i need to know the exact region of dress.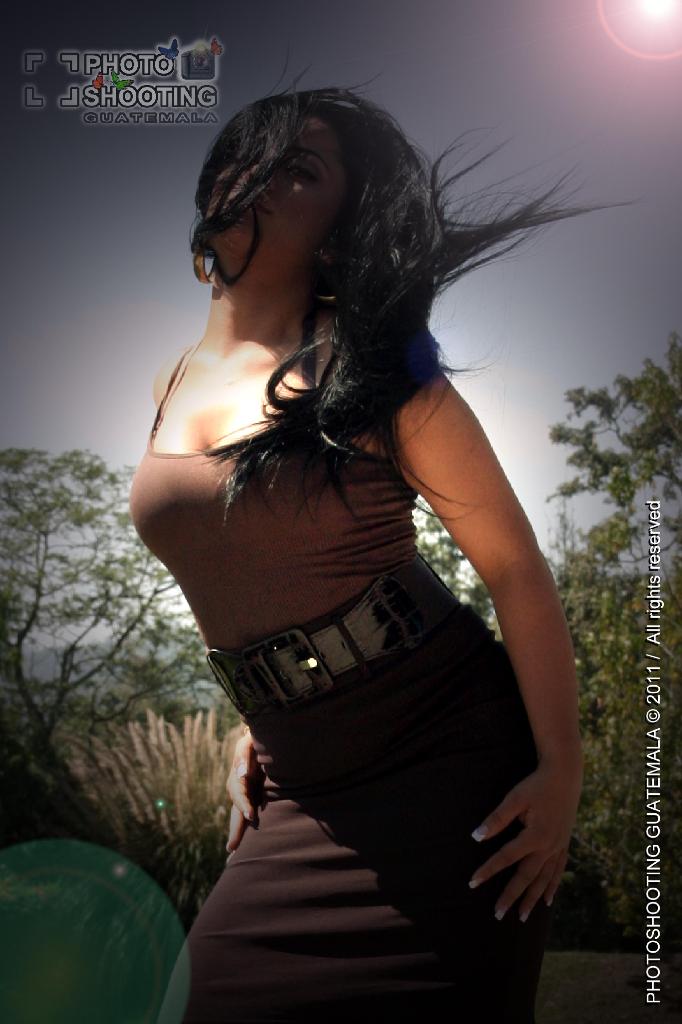
Region: <region>123, 348, 559, 1023</region>.
